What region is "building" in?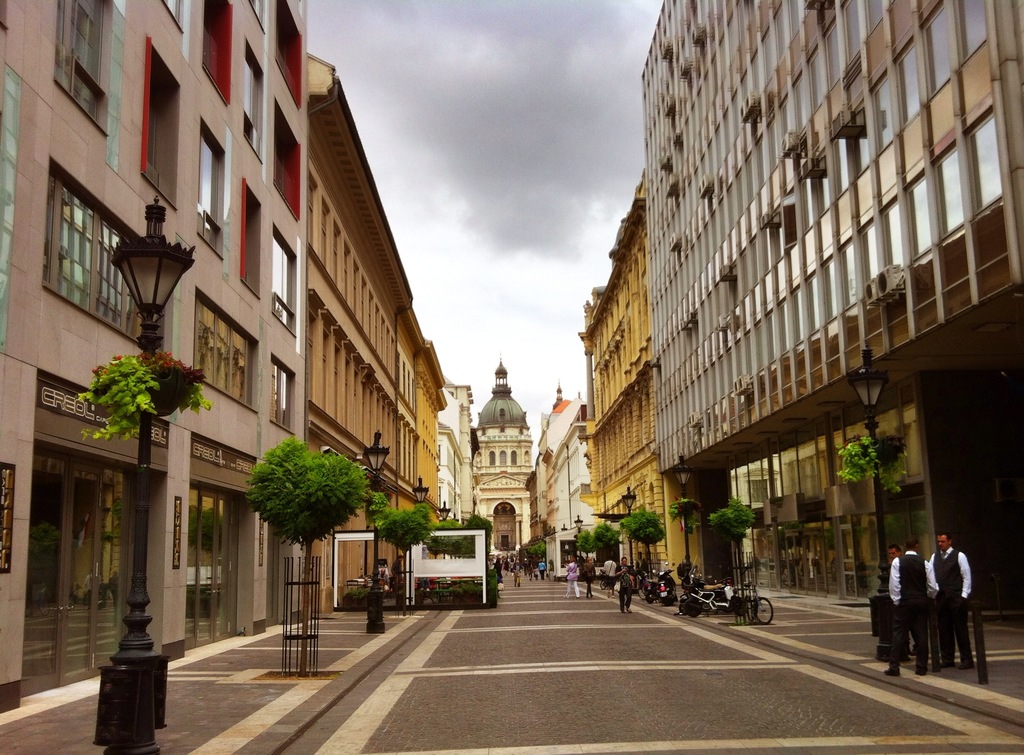
583,172,666,581.
